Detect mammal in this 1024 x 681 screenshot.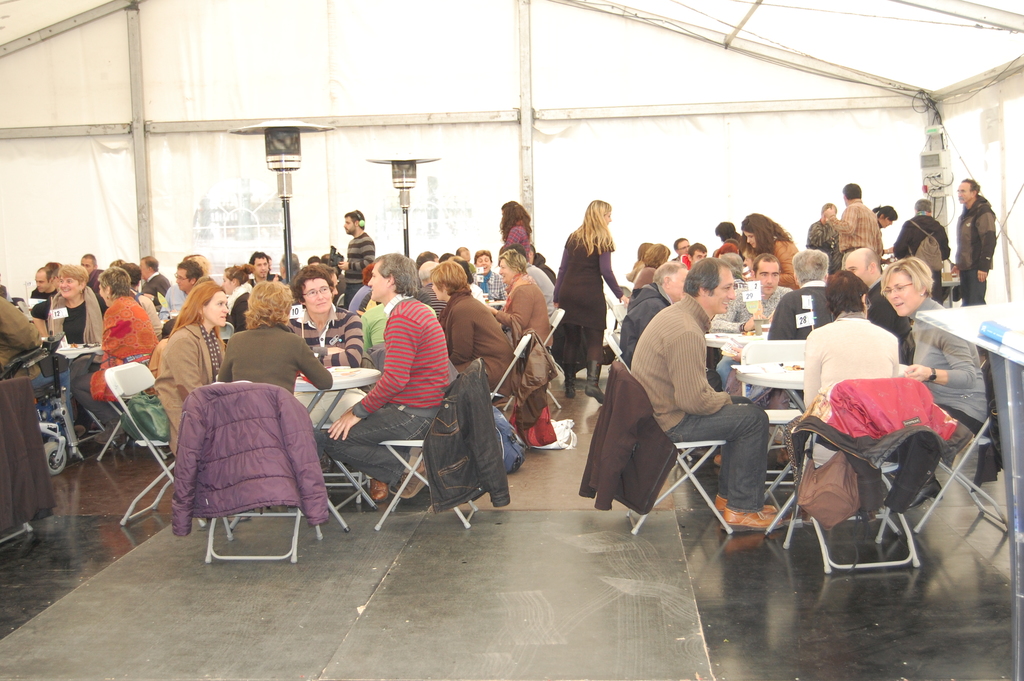
Detection: (x1=812, y1=202, x2=840, y2=274).
